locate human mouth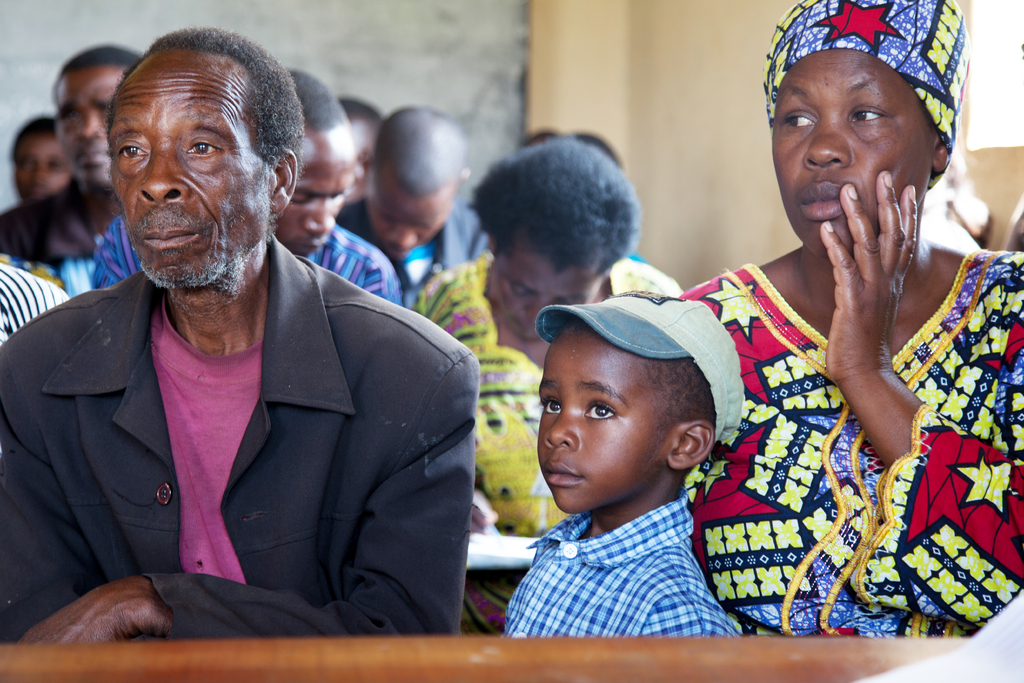
Rect(132, 220, 204, 256)
